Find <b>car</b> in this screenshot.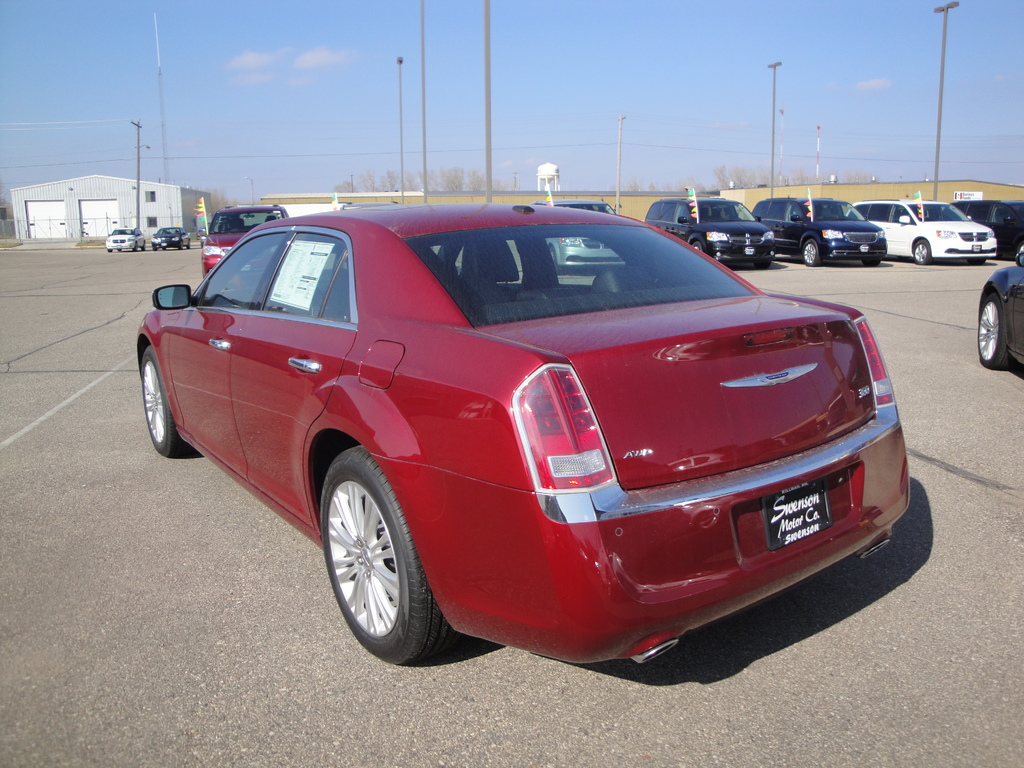
The bounding box for <b>car</b> is bbox(643, 190, 776, 262).
